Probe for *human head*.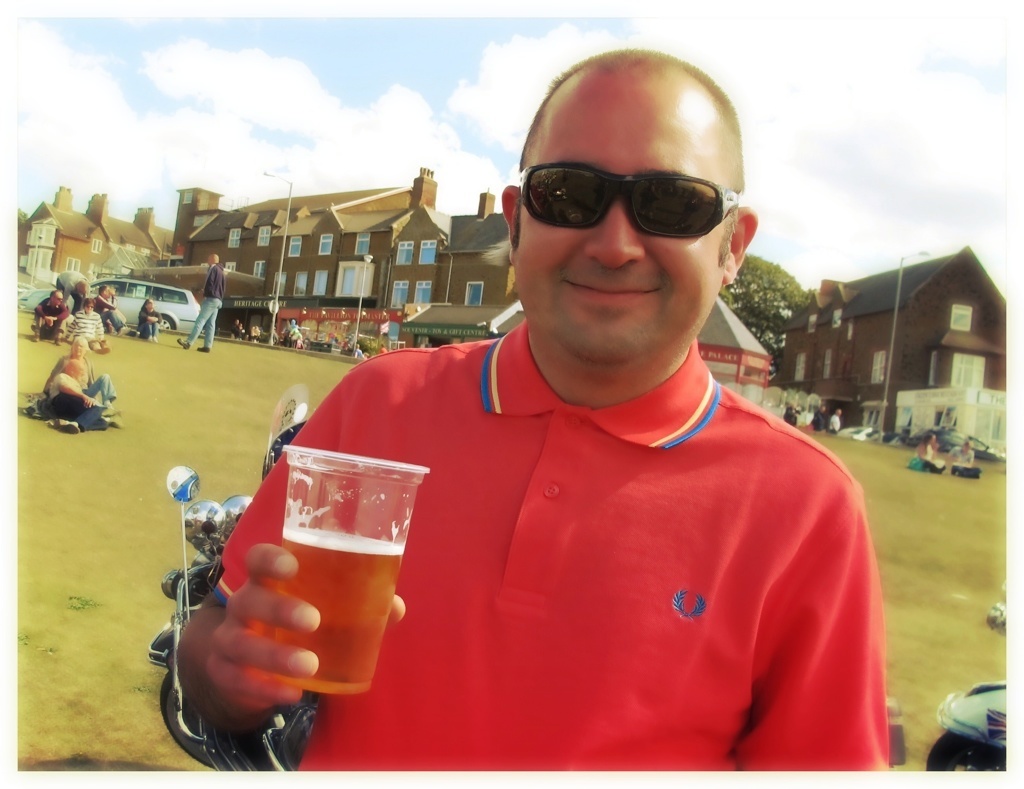
Probe result: {"left": 102, "top": 286, "right": 117, "bottom": 297}.
